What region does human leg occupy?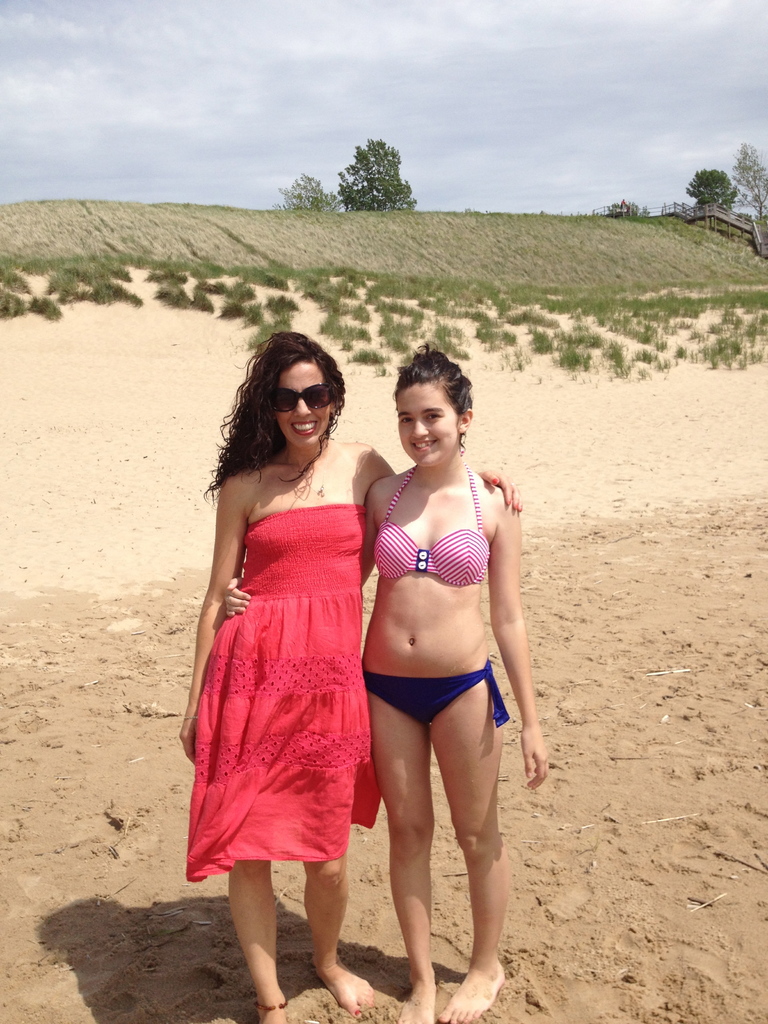
[x1=310, y1=855, x2=380, y2=1009].
